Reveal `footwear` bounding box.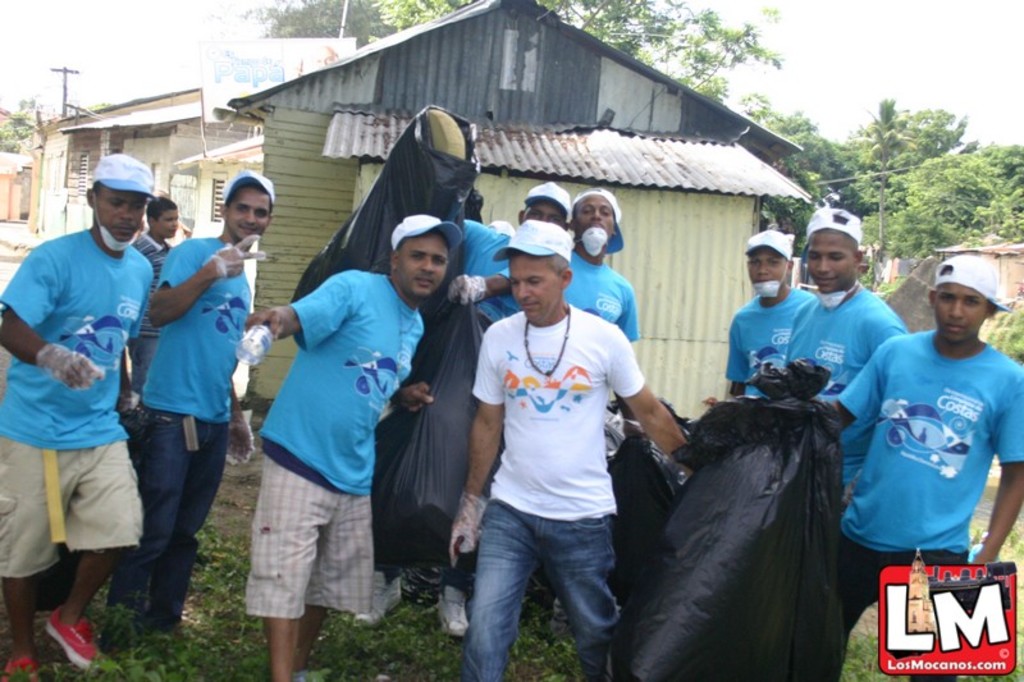
Revealed: <box>353,575,402,626</box>.
